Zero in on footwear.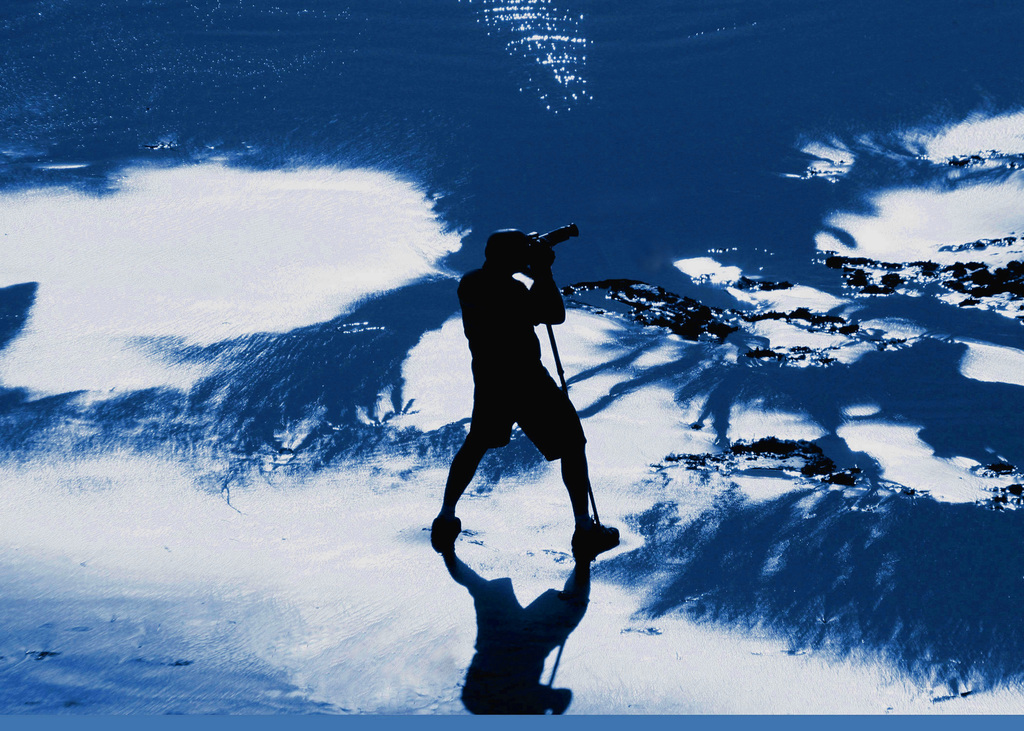
Zeroed in: pyautogui.locateOnScreen(572, 516, 620, 558).
